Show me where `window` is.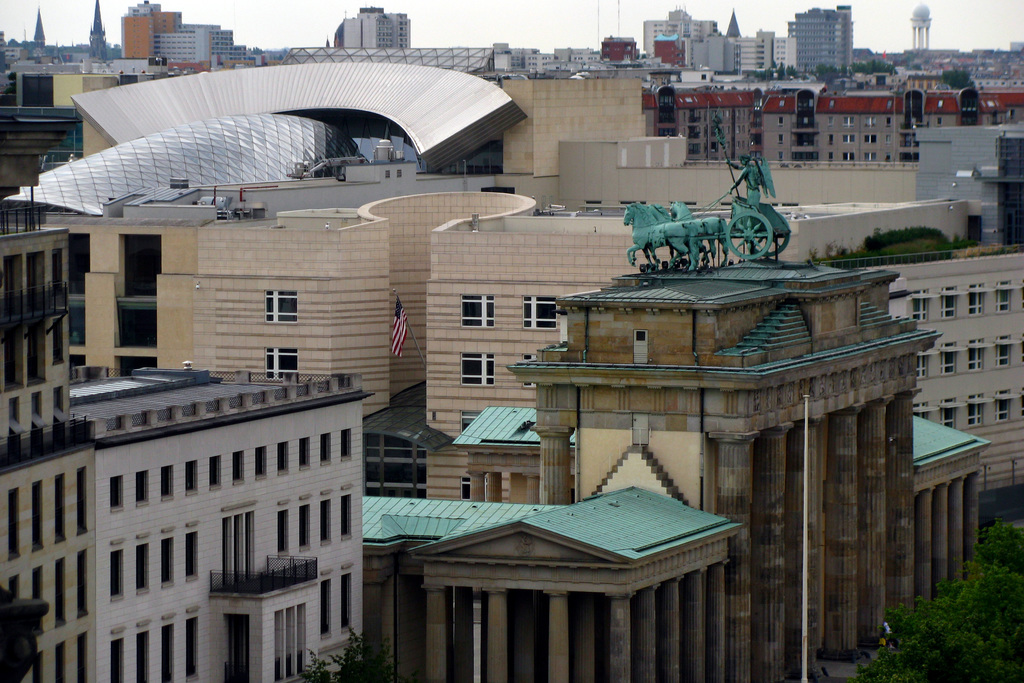
`window` is at x1=460 y1=298 x2=496 y2=327.
